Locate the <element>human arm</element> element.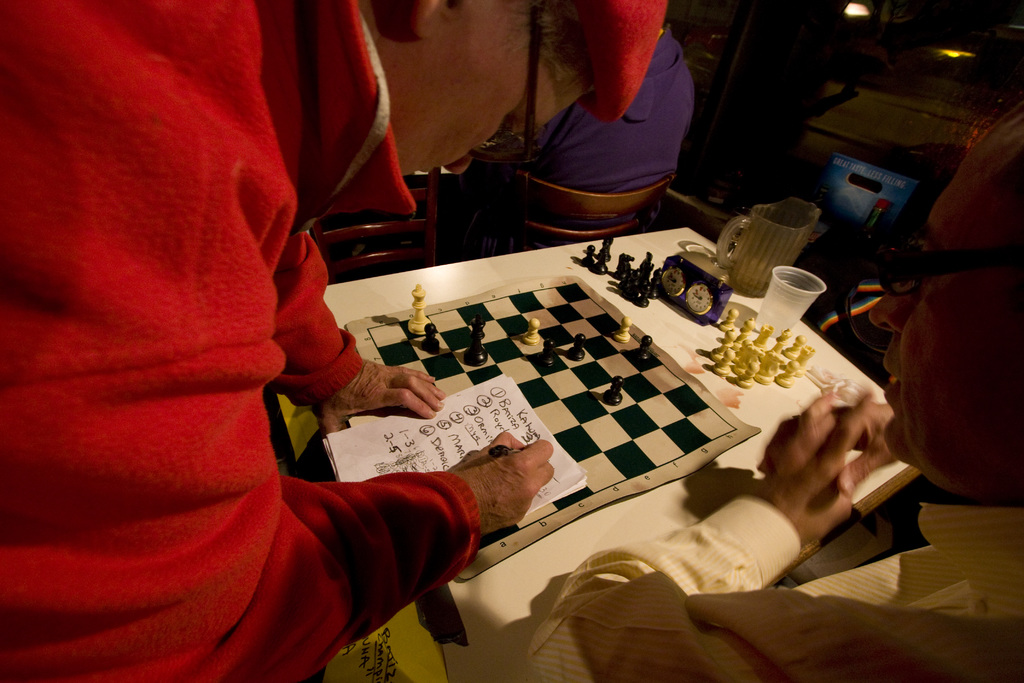
Element bbox: box(0, 347, 560, 666).
